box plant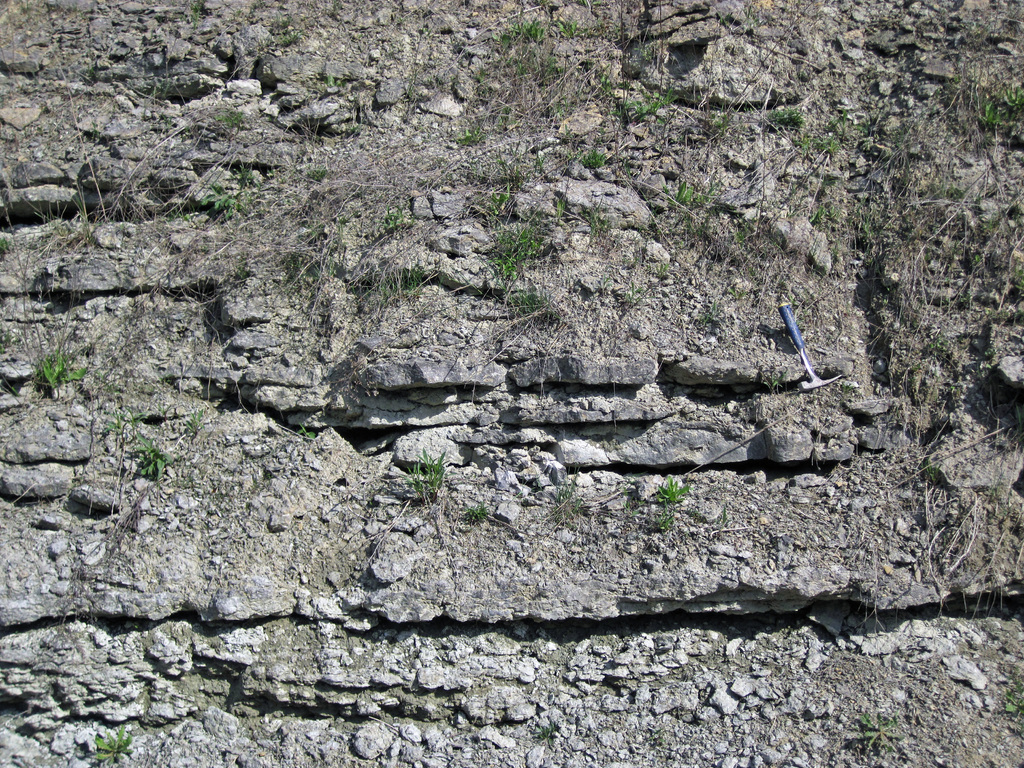
box(657, 472, 691, 502)
